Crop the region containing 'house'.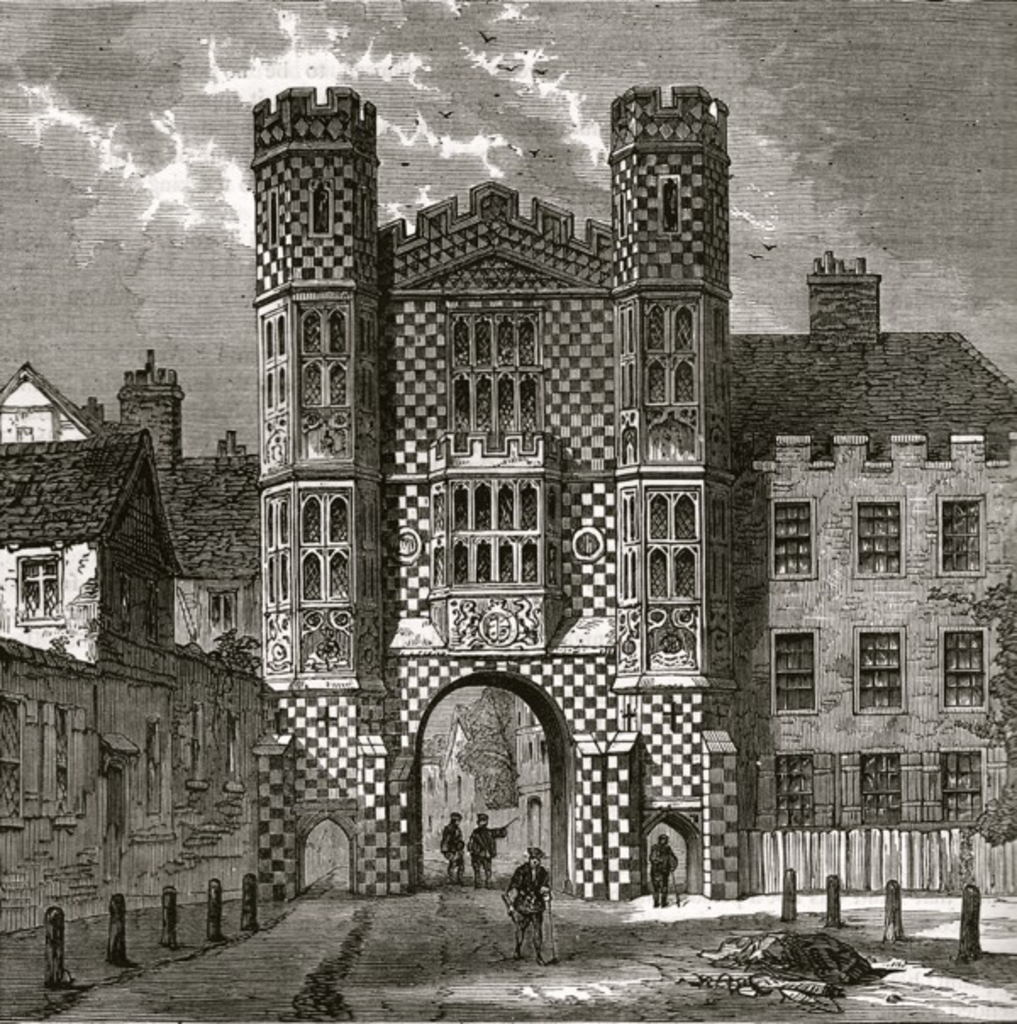
Crop region: {"x1": 500, "y1": 688, "x2": 581, "y2": 890}.
